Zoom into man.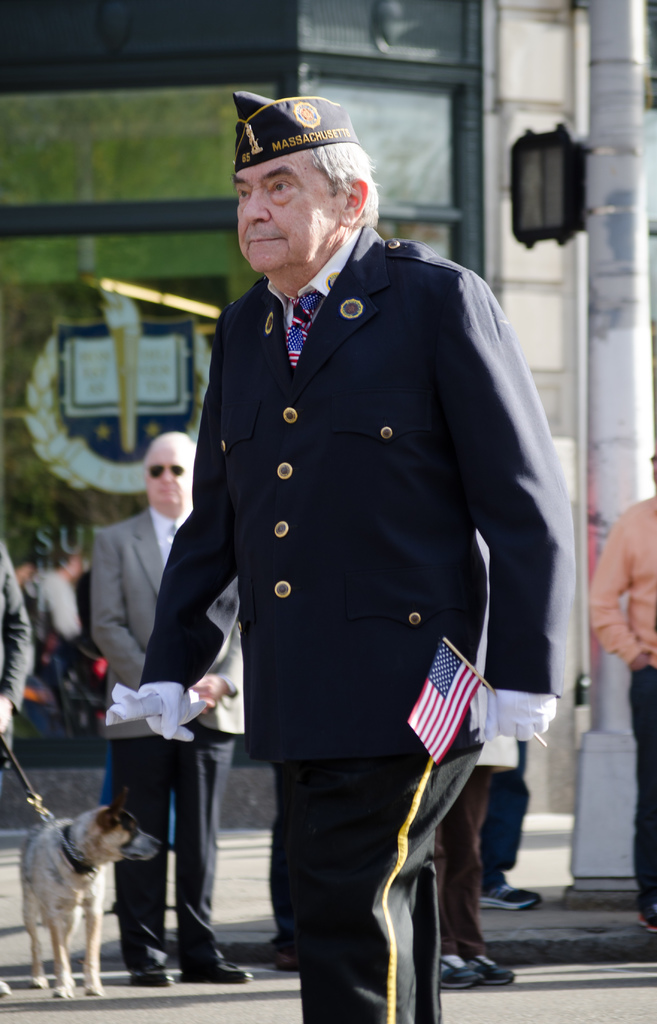
Zoom target: <box>437,780,516,989</box>.
